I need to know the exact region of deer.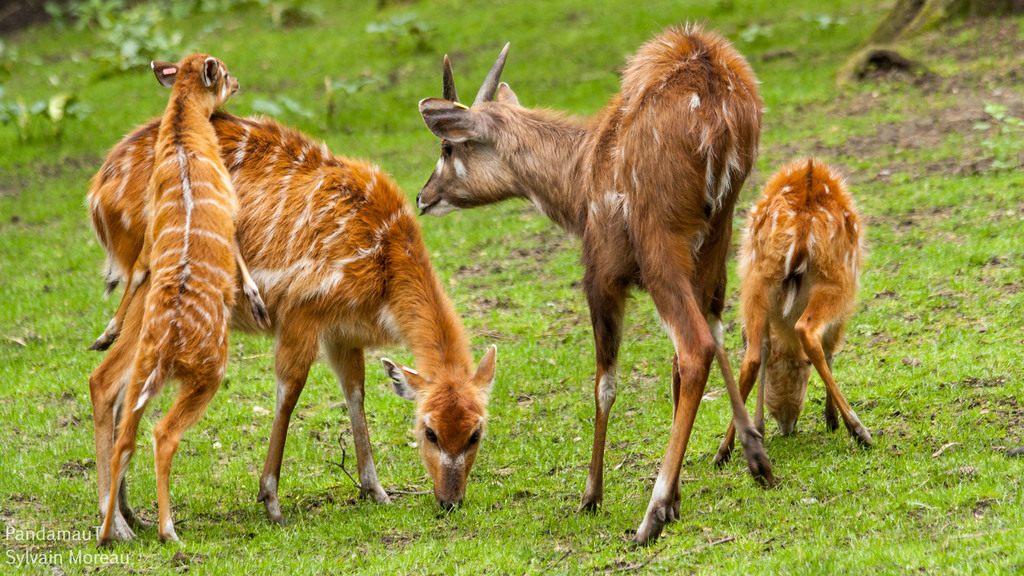
Region: rect(417, 19, 772, 548).
